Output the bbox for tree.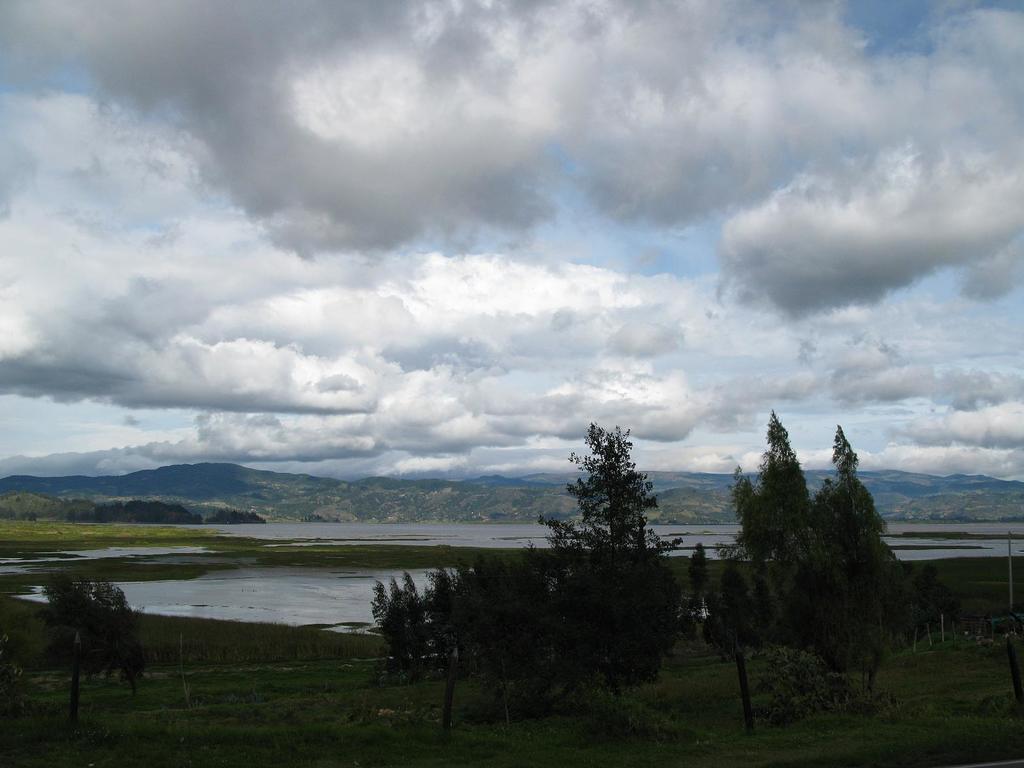
<bbox>27, 572, 148, 679</bbox>.
